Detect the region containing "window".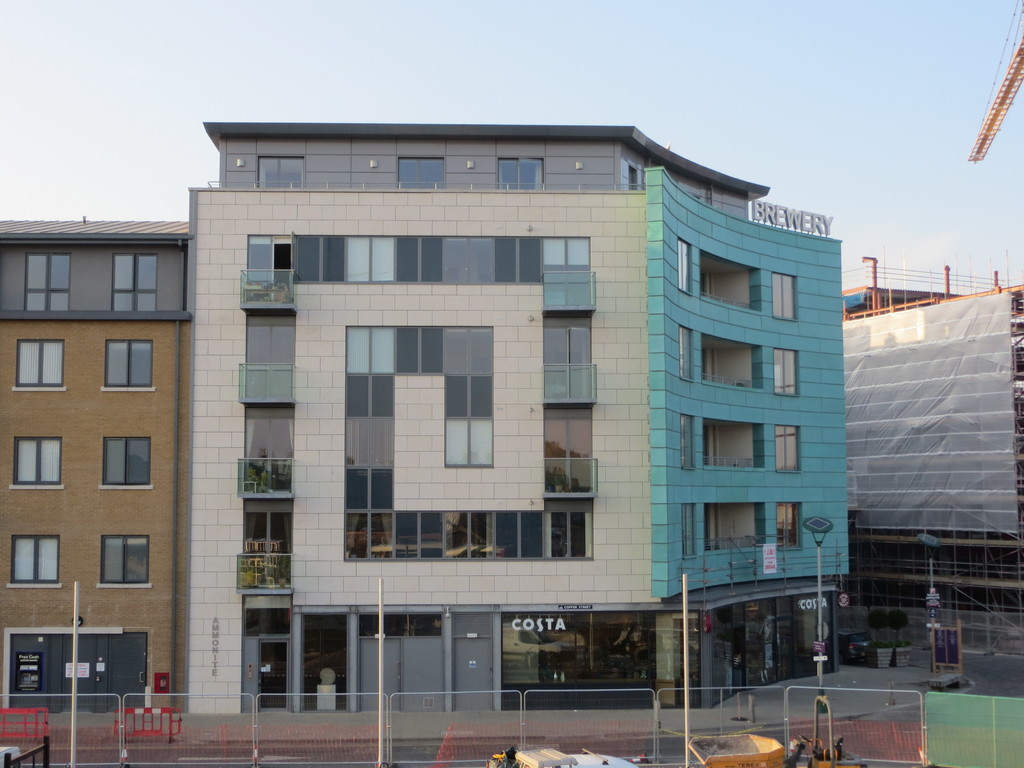
bbox(343, 327, 493, 372).
